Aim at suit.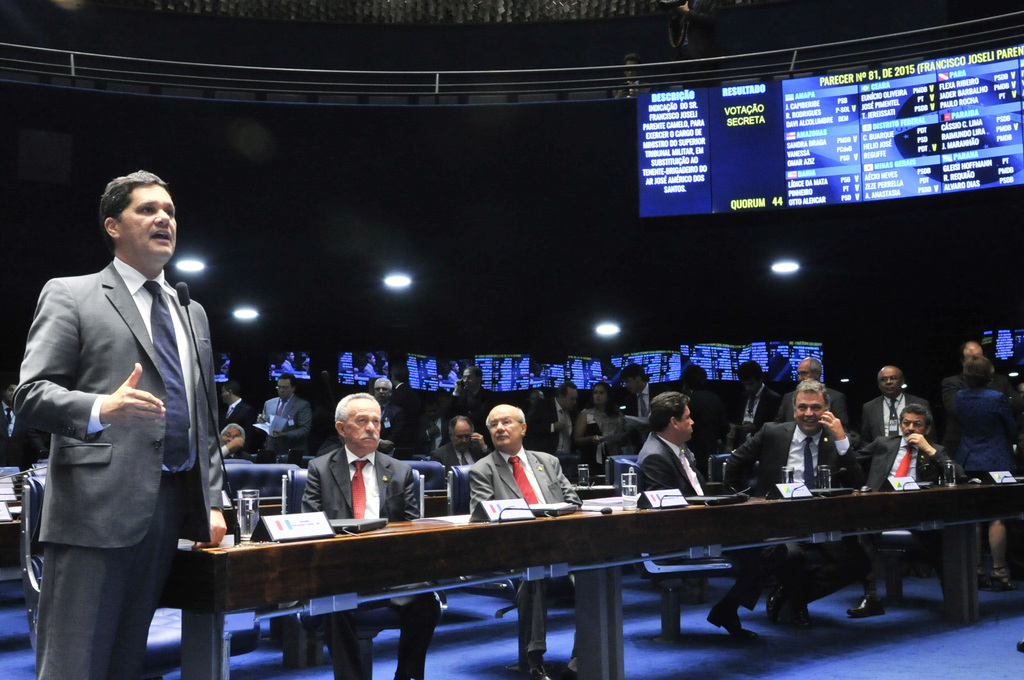
Aimed at <bbox>618, 382, 670, 423</bbox>.
